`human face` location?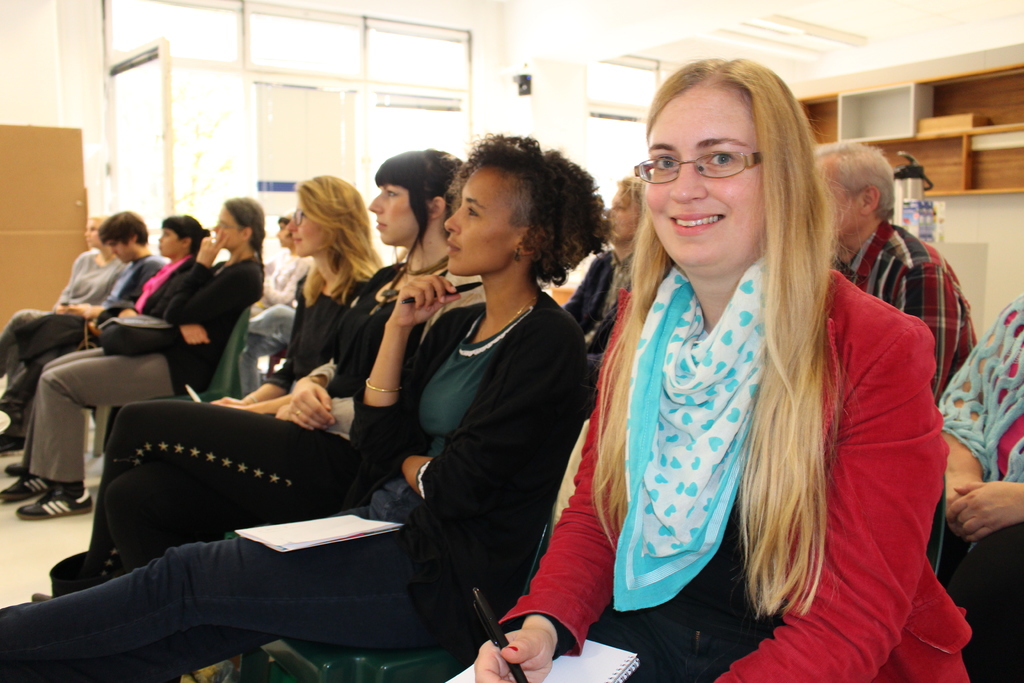
bbox(82, 218, 97, 244)
